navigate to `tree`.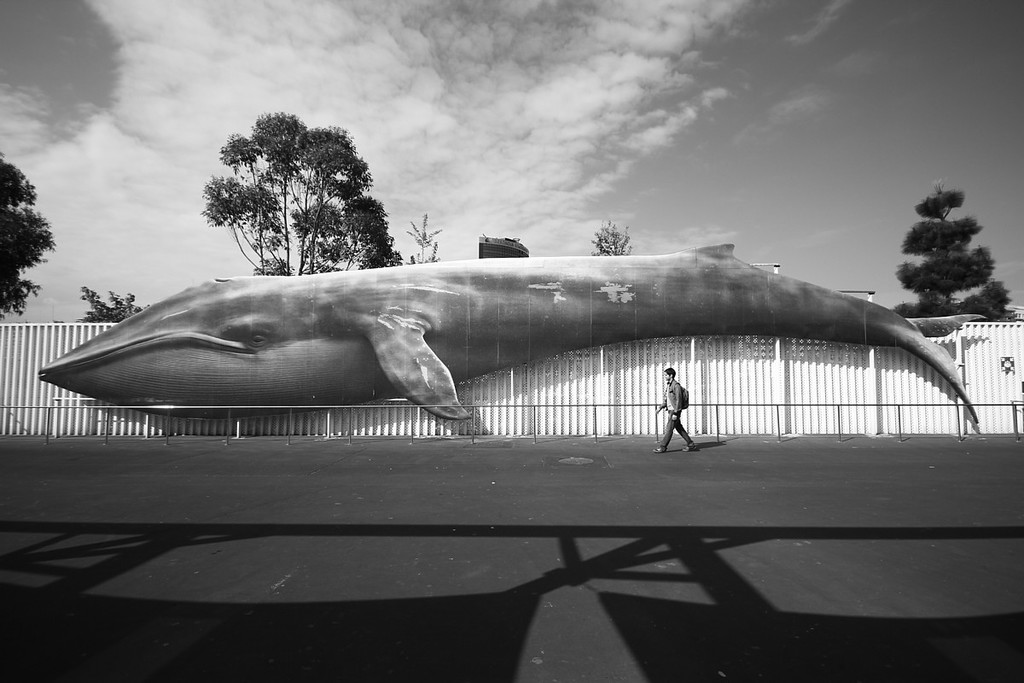
Navigation target: 185,106,395,272.
